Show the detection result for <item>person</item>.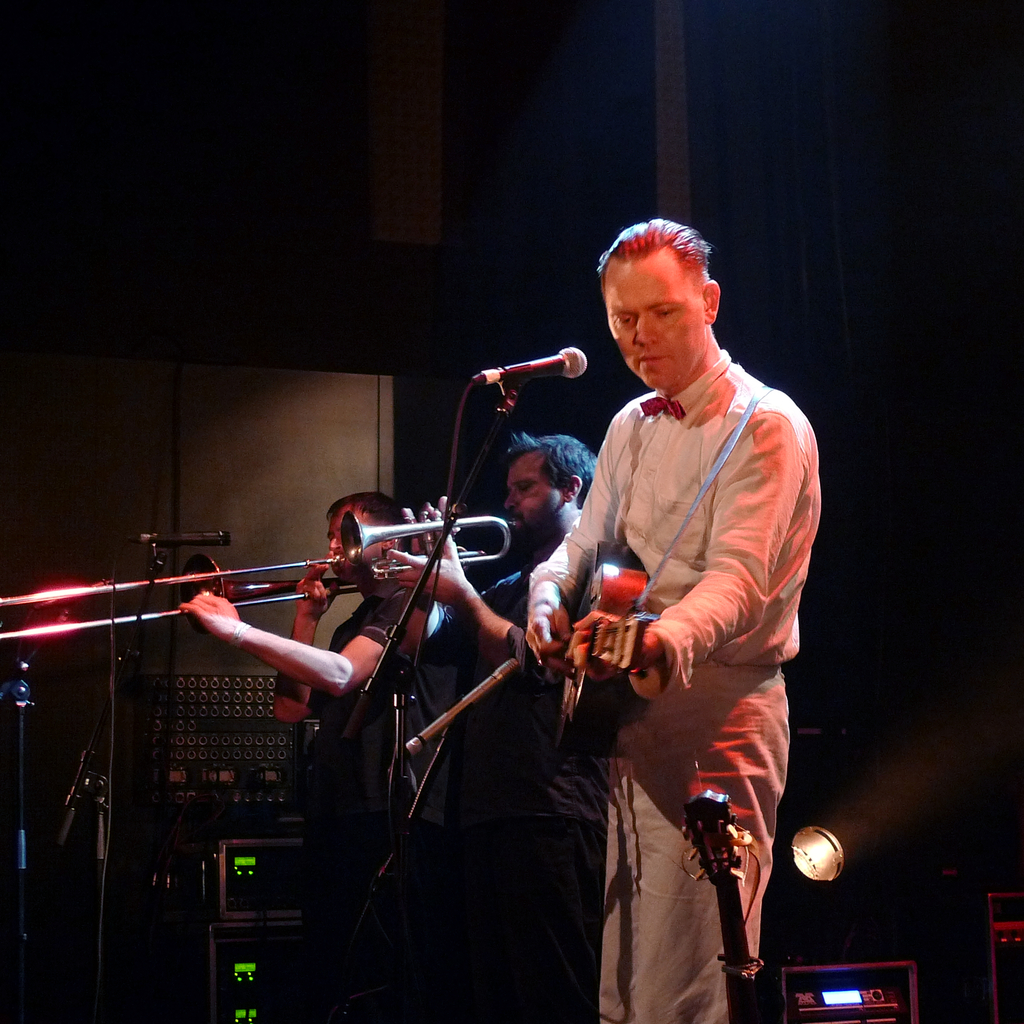
BBox(497, 218, 814, 1023).
